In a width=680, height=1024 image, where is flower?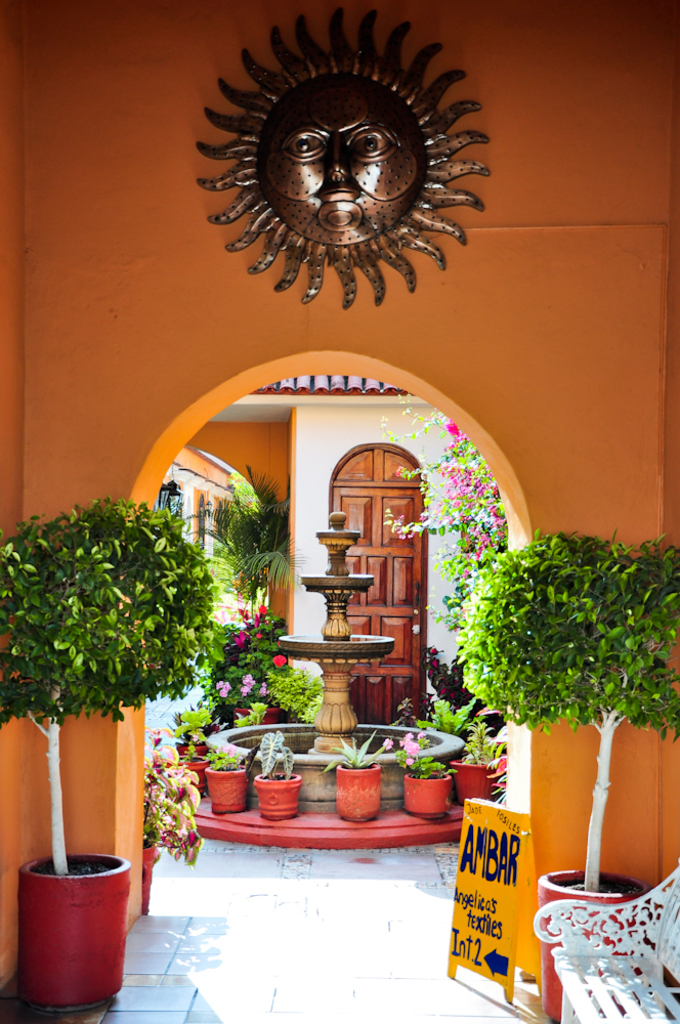
255, 675, 269, 695.
